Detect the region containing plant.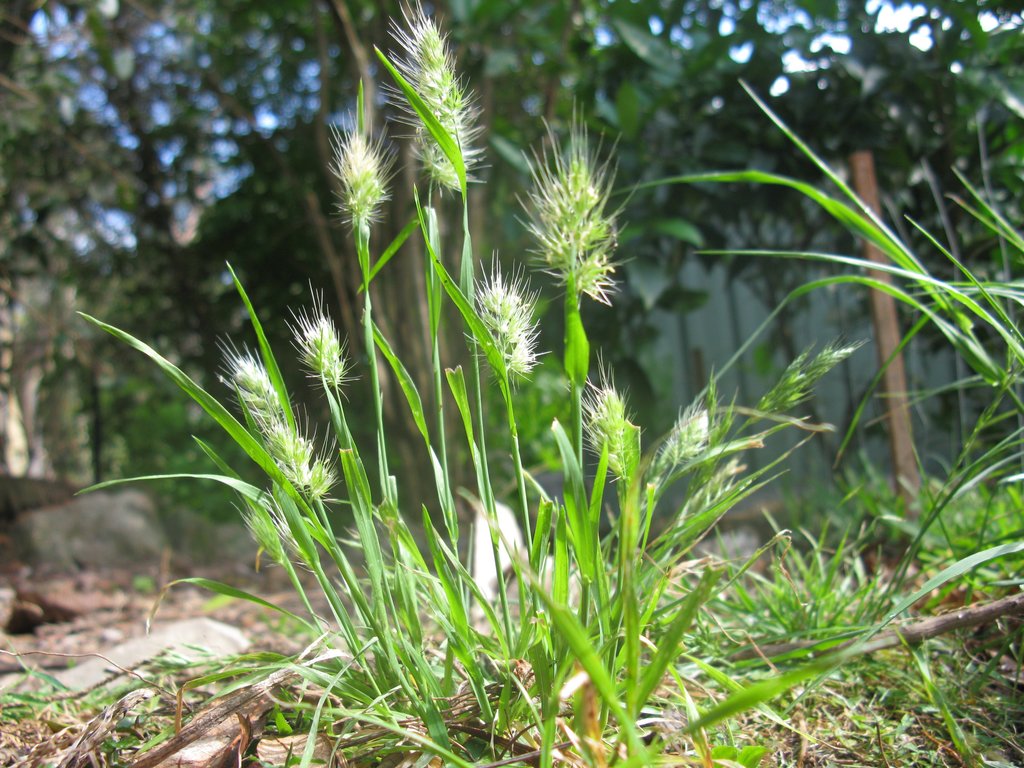
left=600, top=79, right=1023, bottom=767.
